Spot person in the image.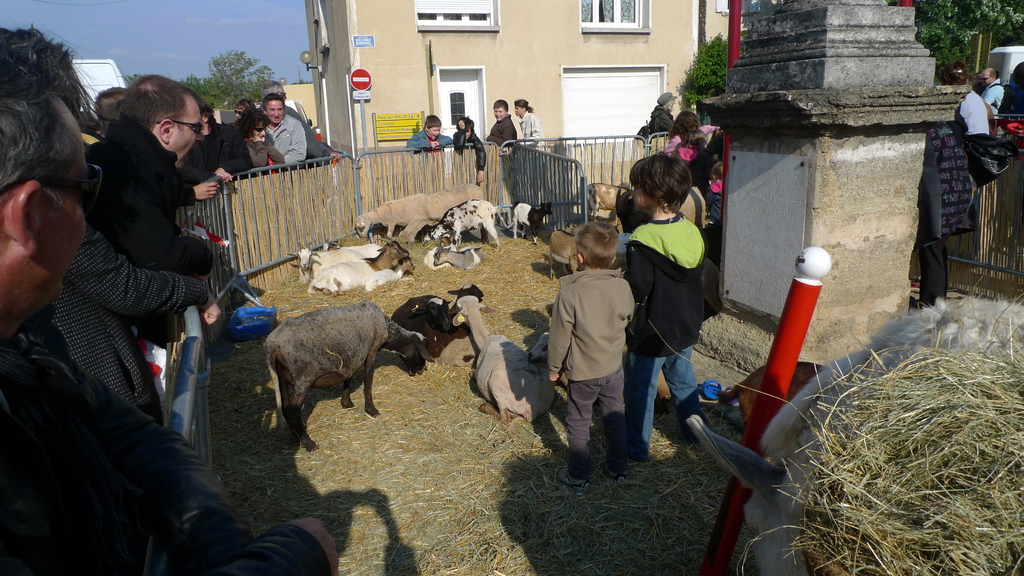
person found at left=641, top=91, right=680, bottom=130.
